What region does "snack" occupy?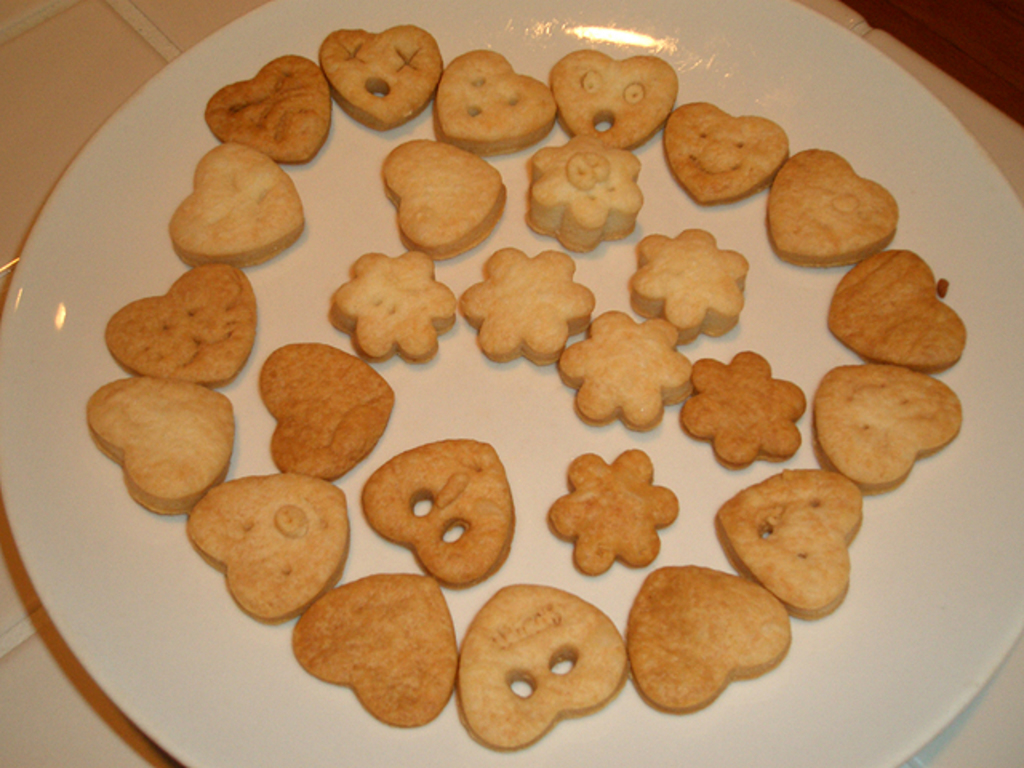
l=680, t=352, r=805, b=464.
